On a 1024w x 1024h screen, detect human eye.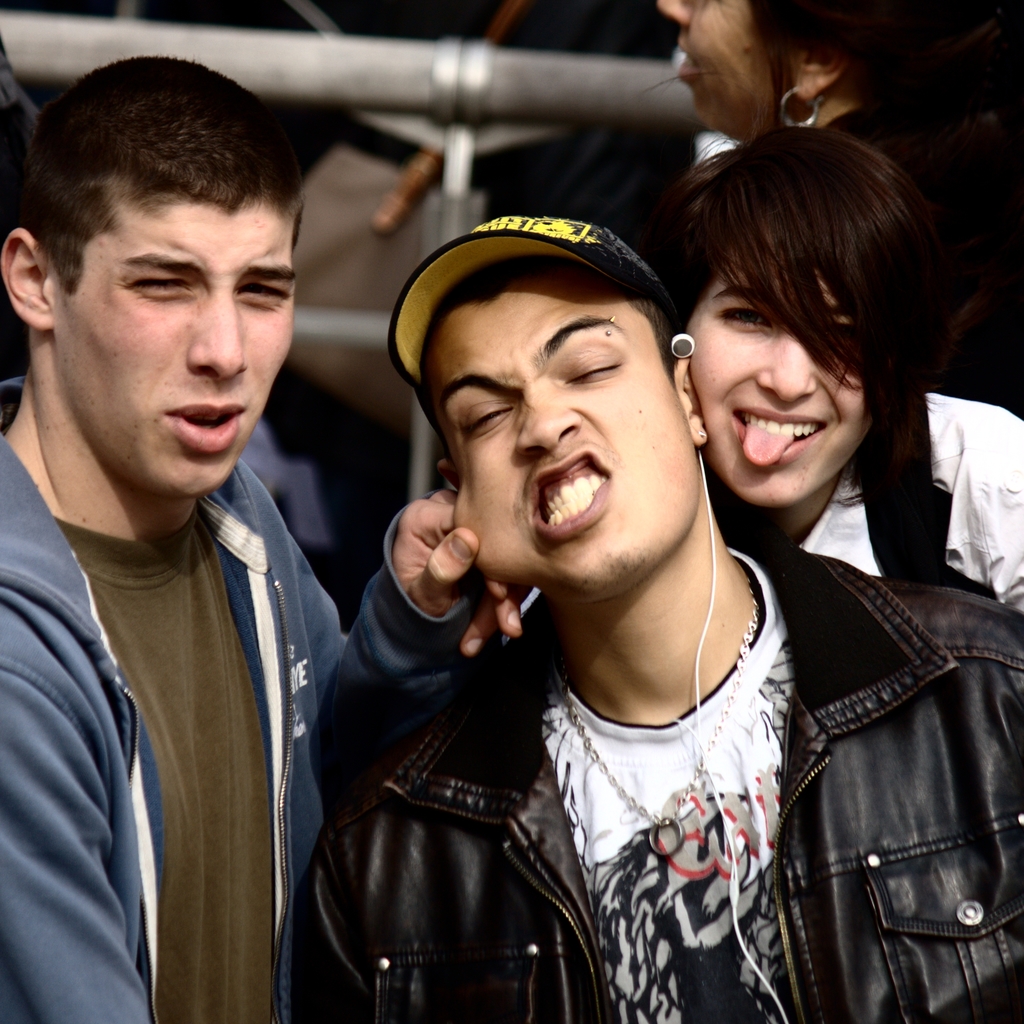
box(717, 296, 774, 335).
